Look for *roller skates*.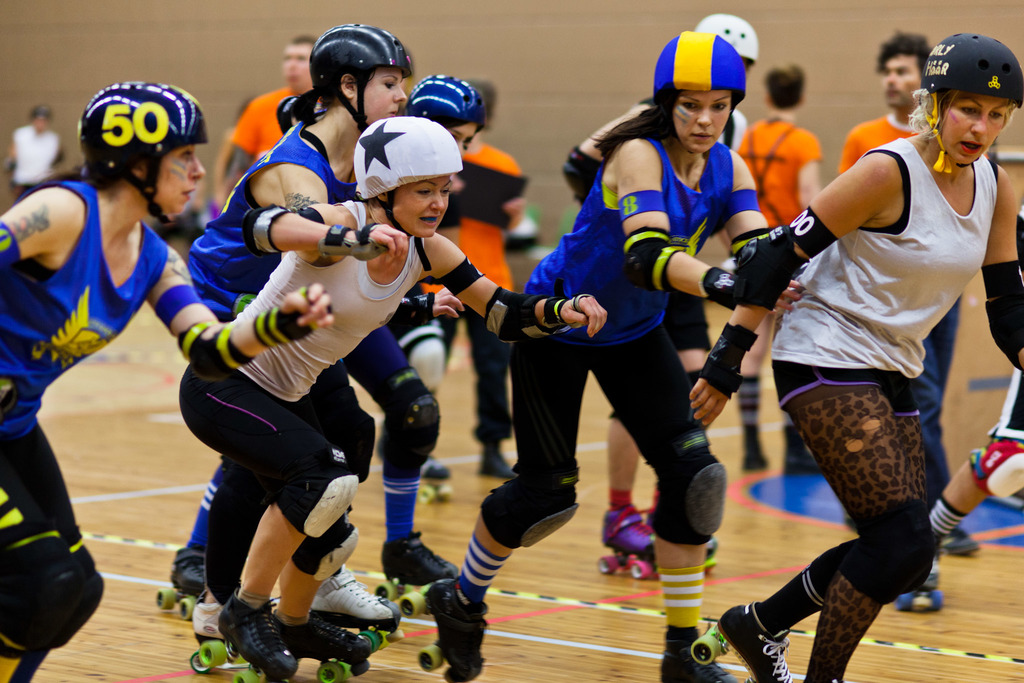
Found: <bbox>642, 504, 717, 573</bbox>.
